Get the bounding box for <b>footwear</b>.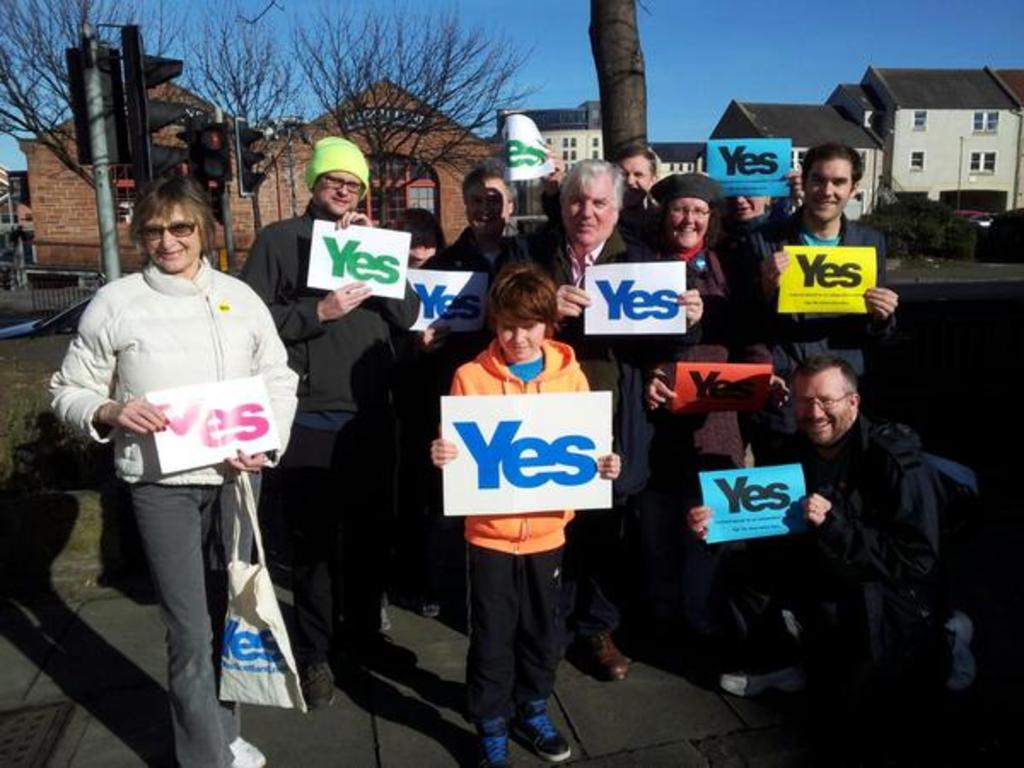
526:705:570:766.
